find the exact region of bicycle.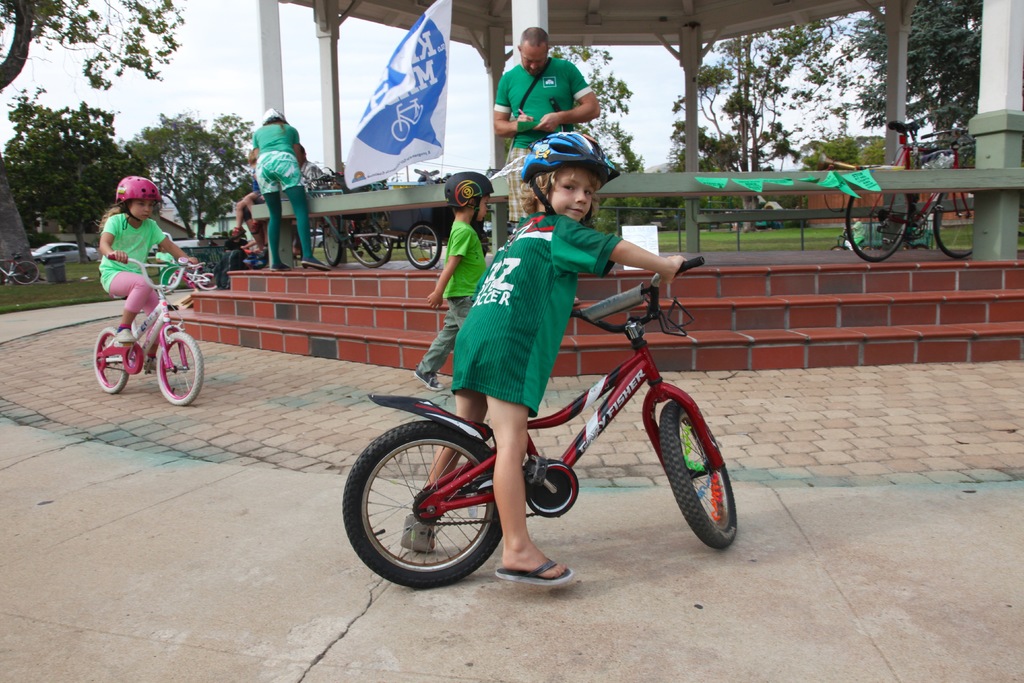
Exact region: (x1=0, y1=254, x2=50, y2=281).
